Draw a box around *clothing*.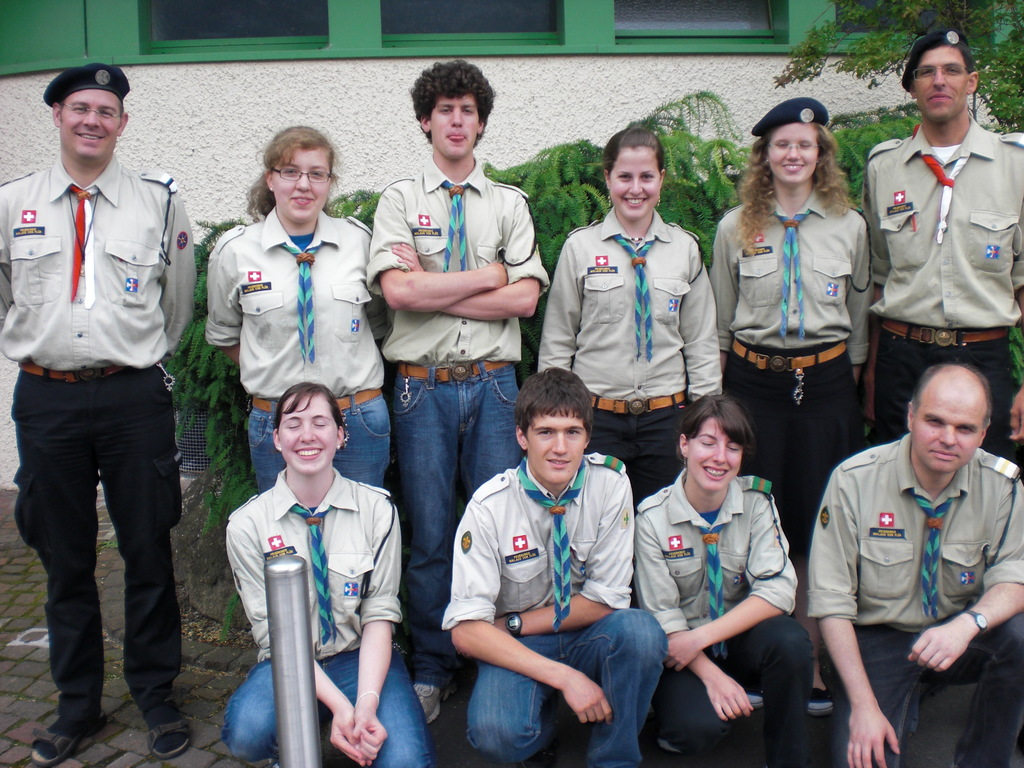
223:462:442:767.
